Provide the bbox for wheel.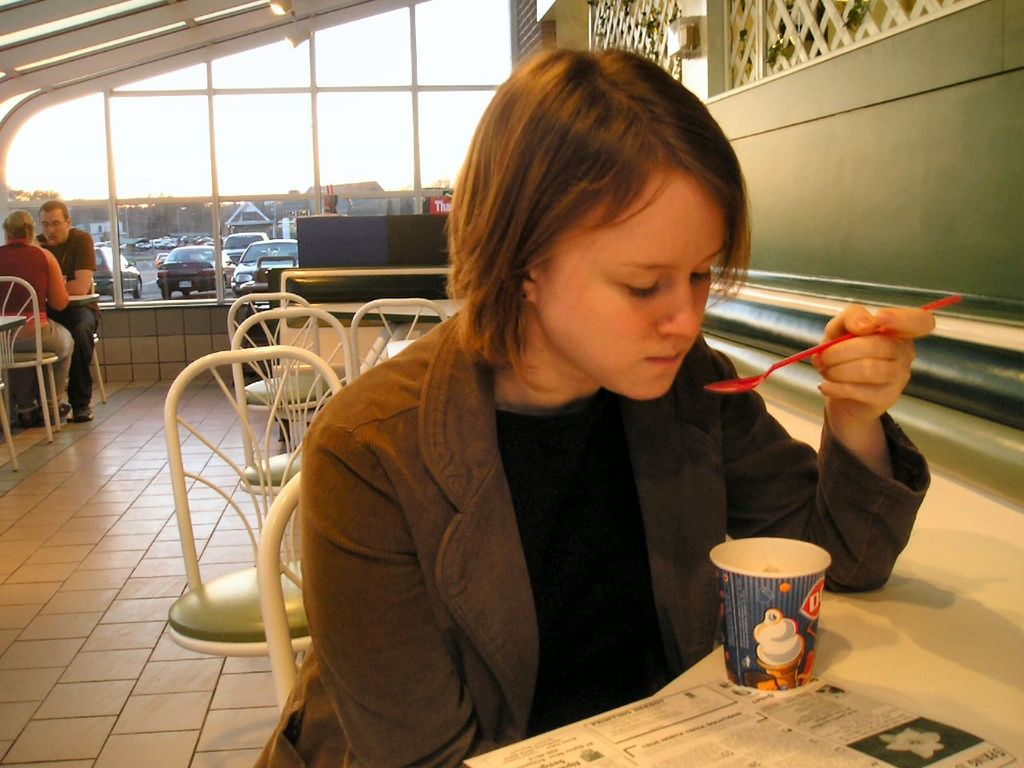
bbox=(130, 275, 146, 300).
